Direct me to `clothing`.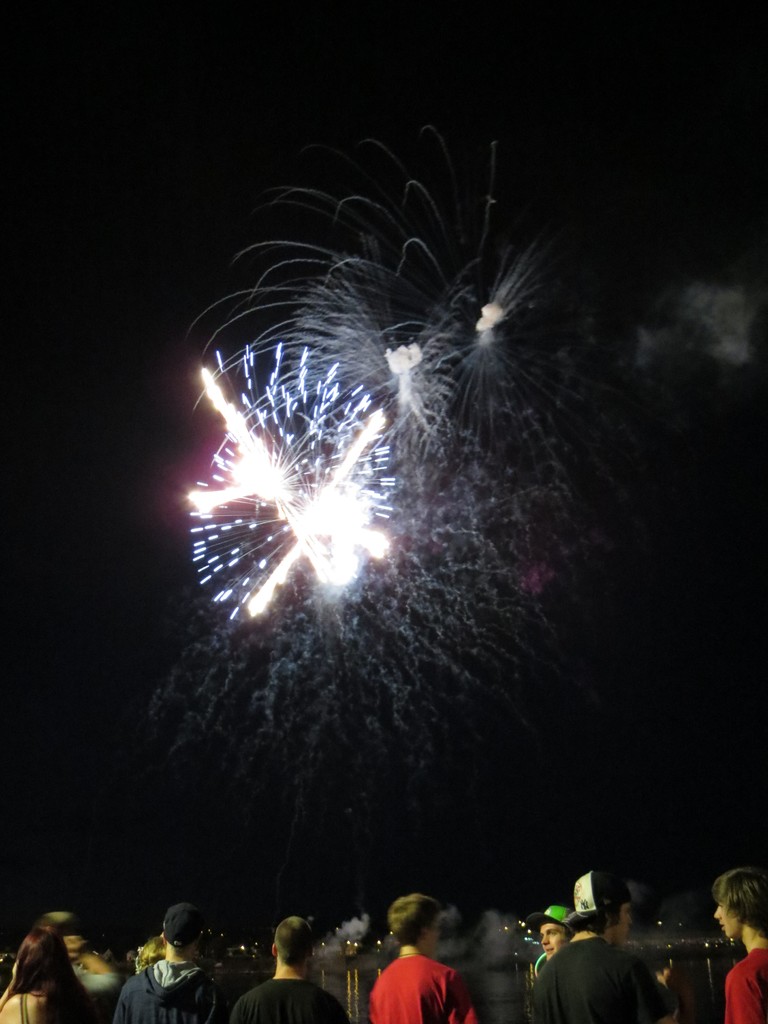
Direction: 230, 968, 348, 1023.
